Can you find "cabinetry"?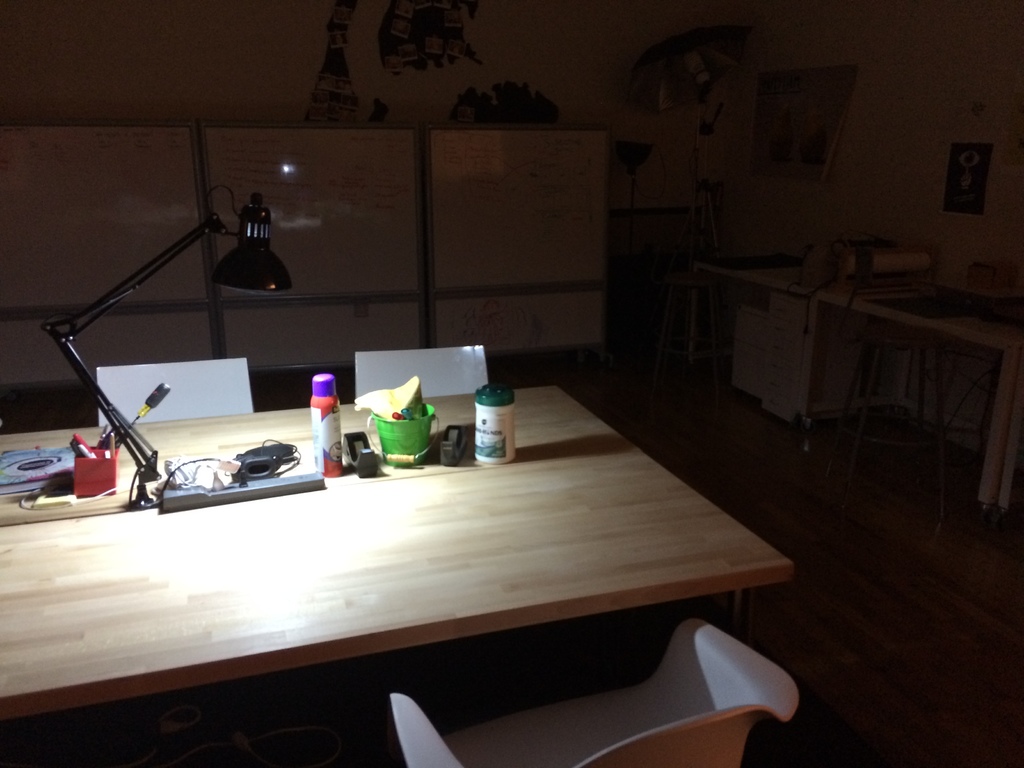
Yes, bounding box: 765 337 808 368.
